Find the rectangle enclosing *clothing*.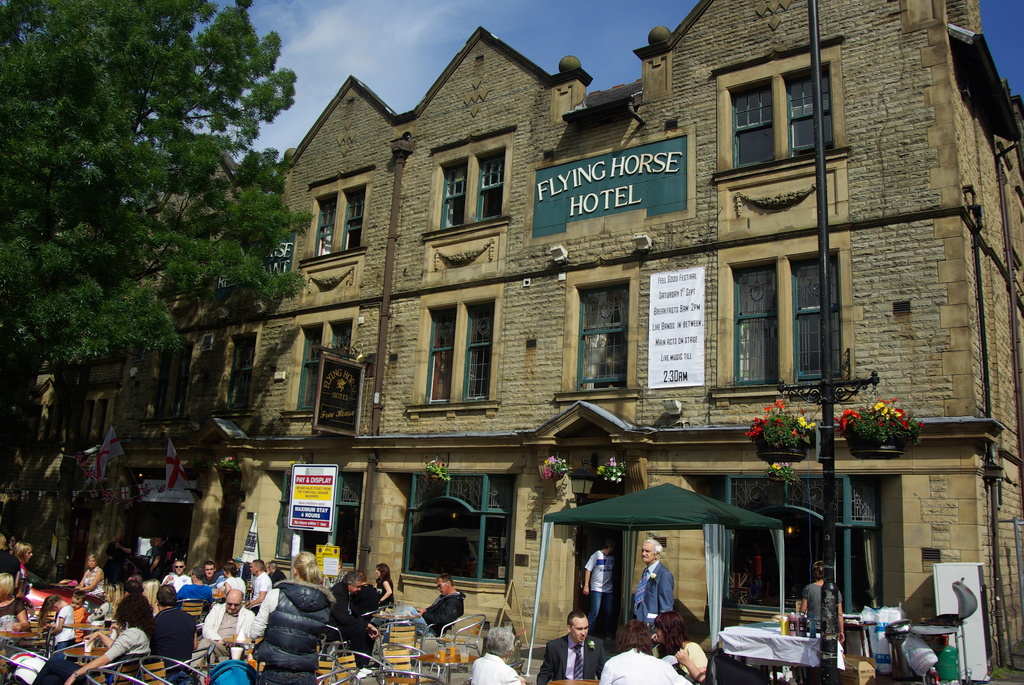
[252,573,273,607].
